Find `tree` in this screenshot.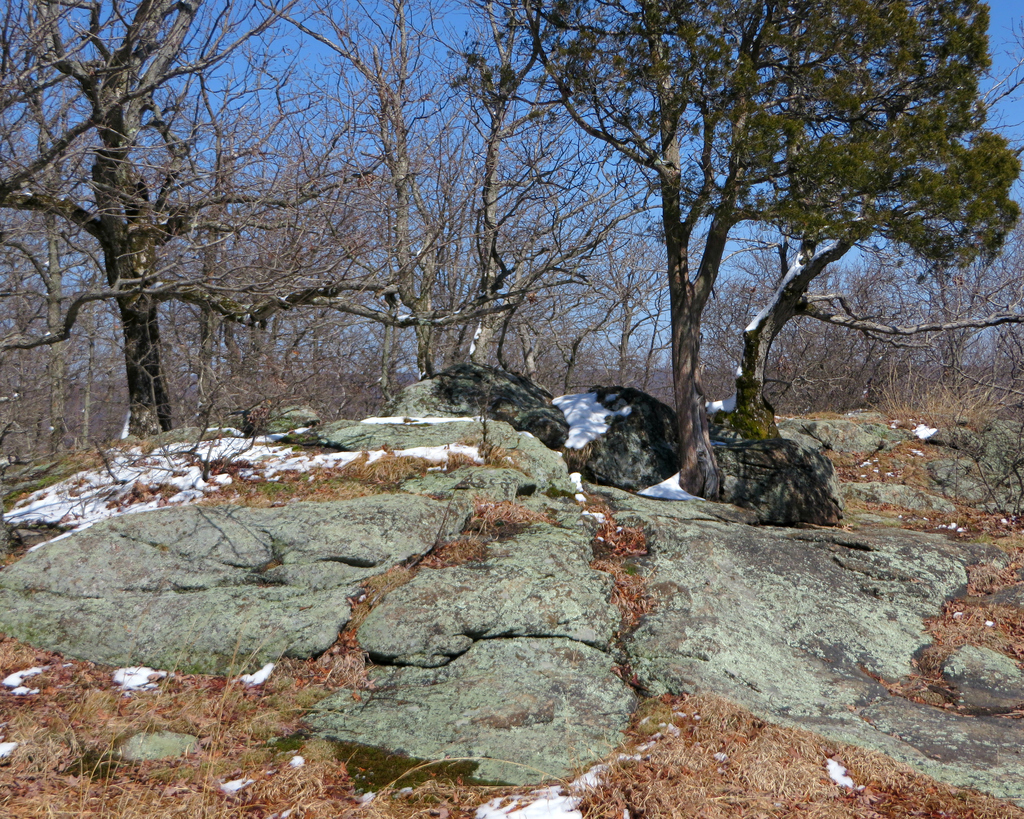
The bounding box for `tree` is [x1=474, y1=0, x2=1023, y2=505].
